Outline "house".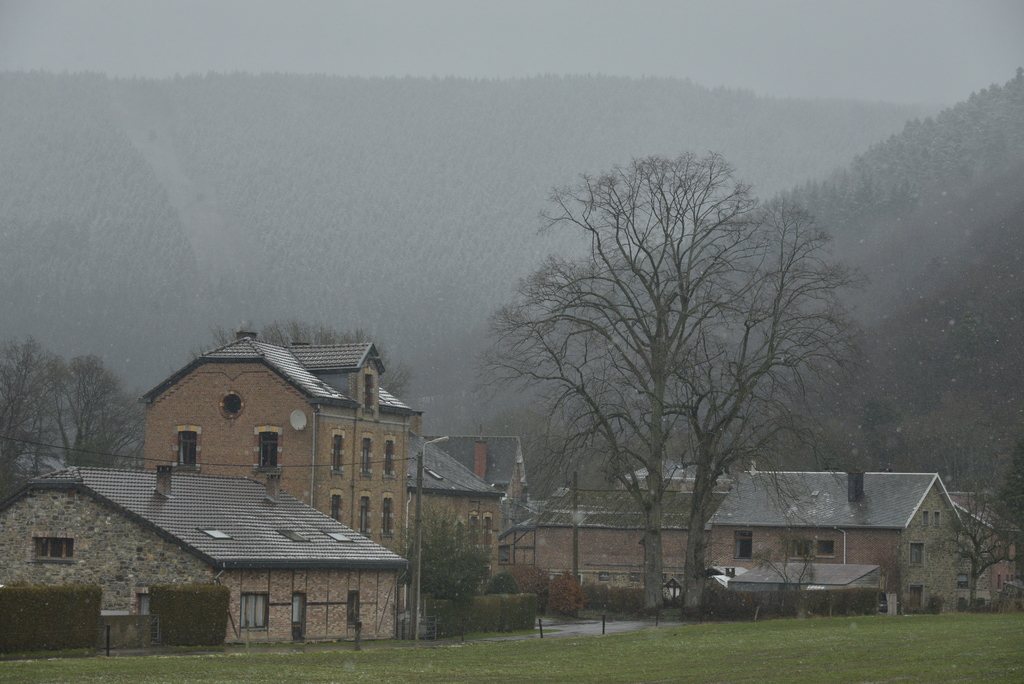
Outline: pyautogui.locateOnScreen(136, 327, 429, 590).
